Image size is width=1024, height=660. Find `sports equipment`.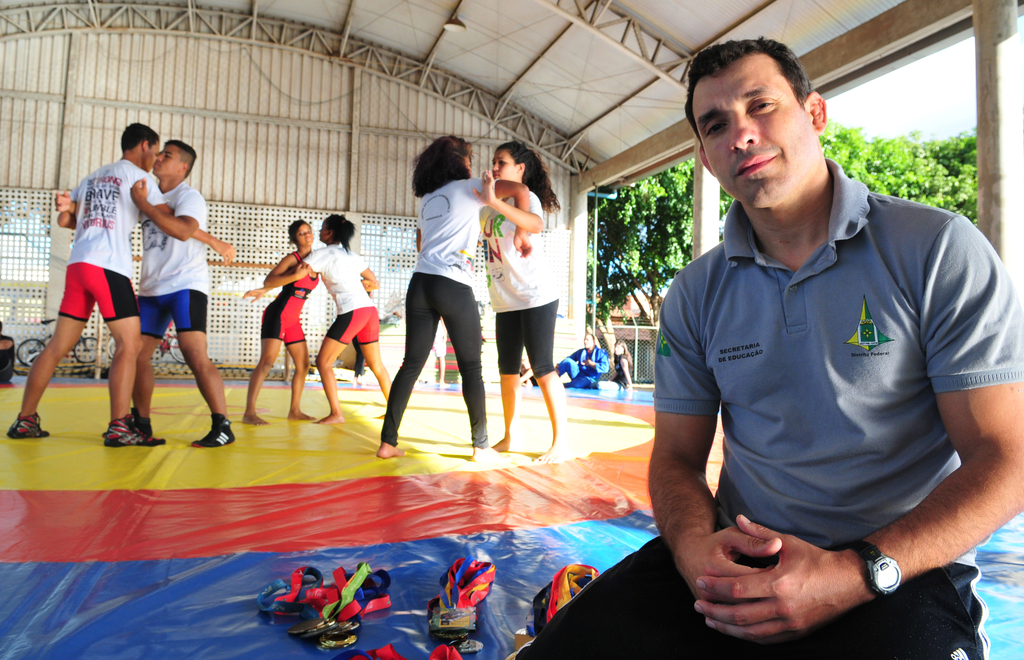
box=[104, 414, 166, 451].
